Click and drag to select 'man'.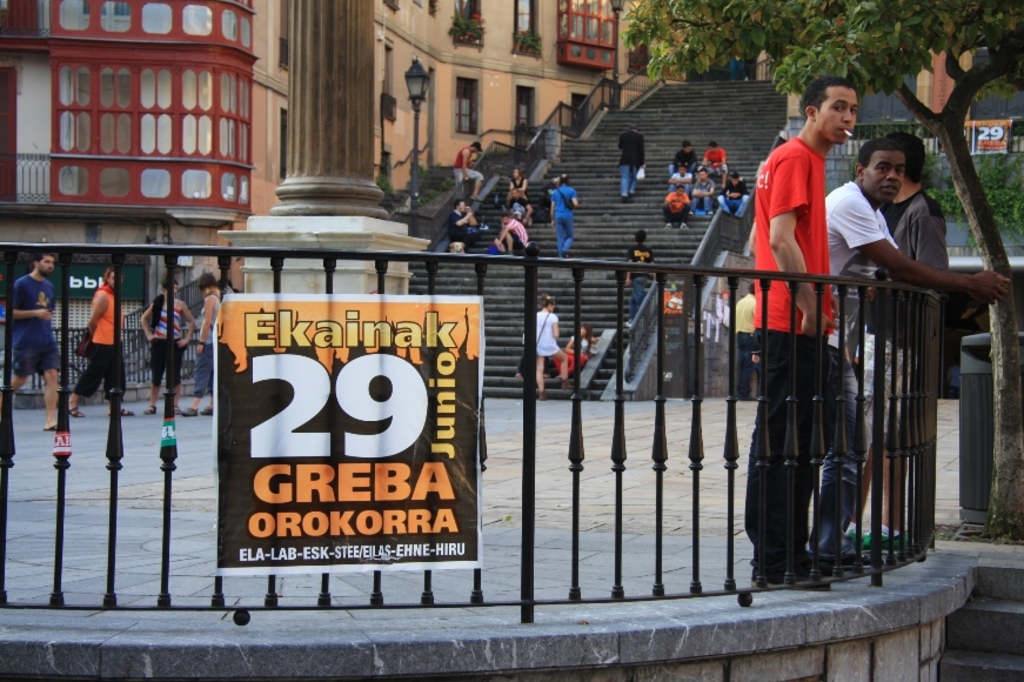
Selection: BBox(618, 123, 647, 194).
